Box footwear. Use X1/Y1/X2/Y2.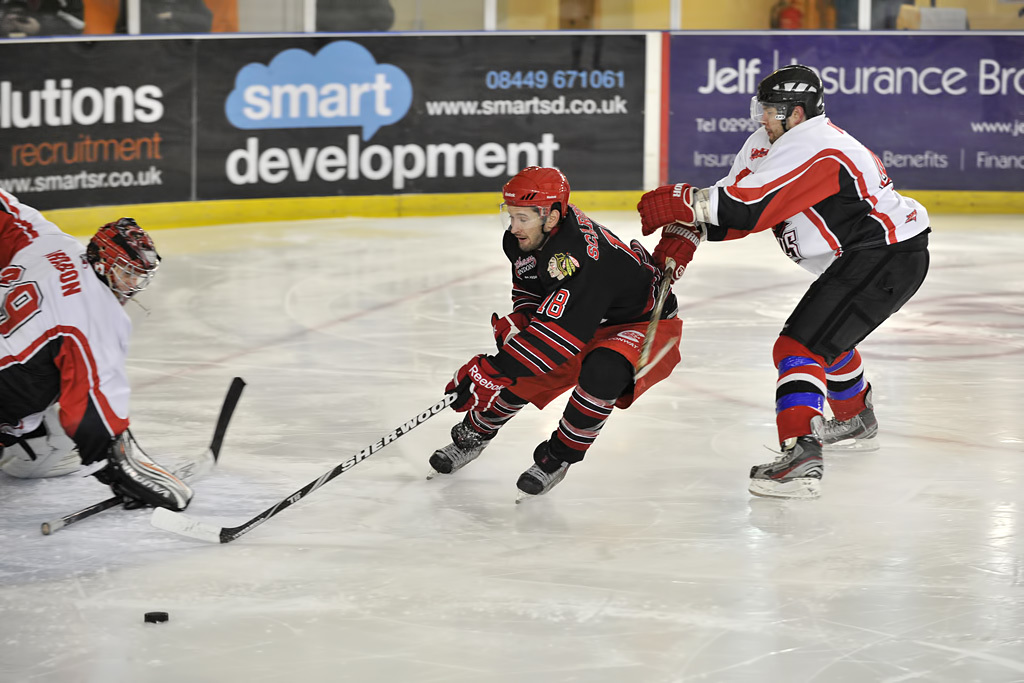
514/442/566/490.
